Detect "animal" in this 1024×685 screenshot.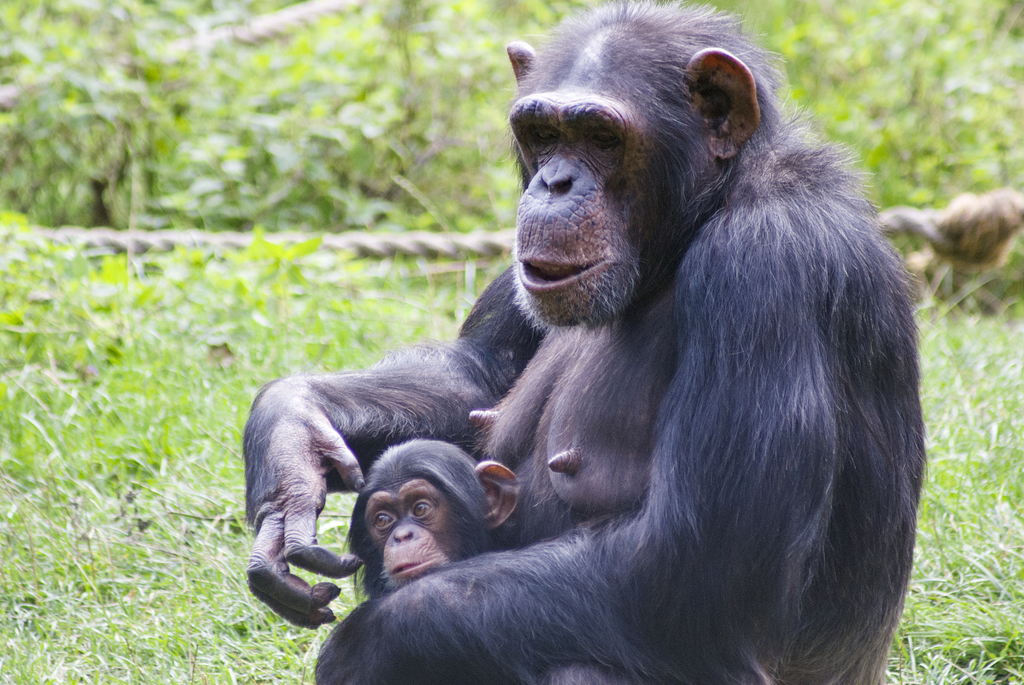
Detection: bbox(349, 433, 596, 677).
